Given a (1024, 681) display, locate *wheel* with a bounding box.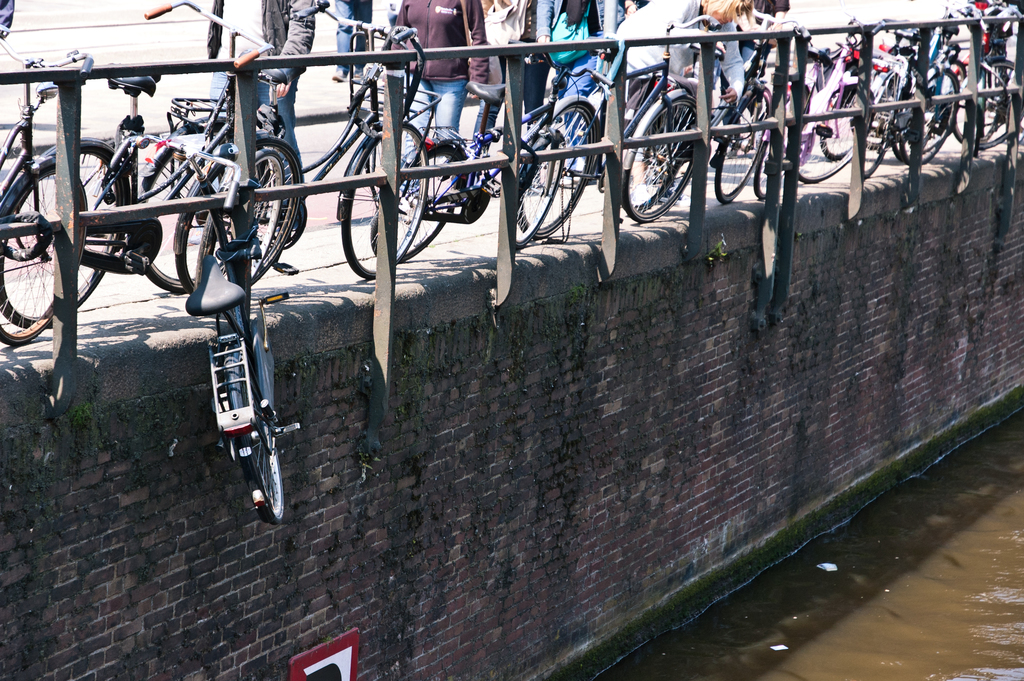
Located: [508, 127, 568, 250].
